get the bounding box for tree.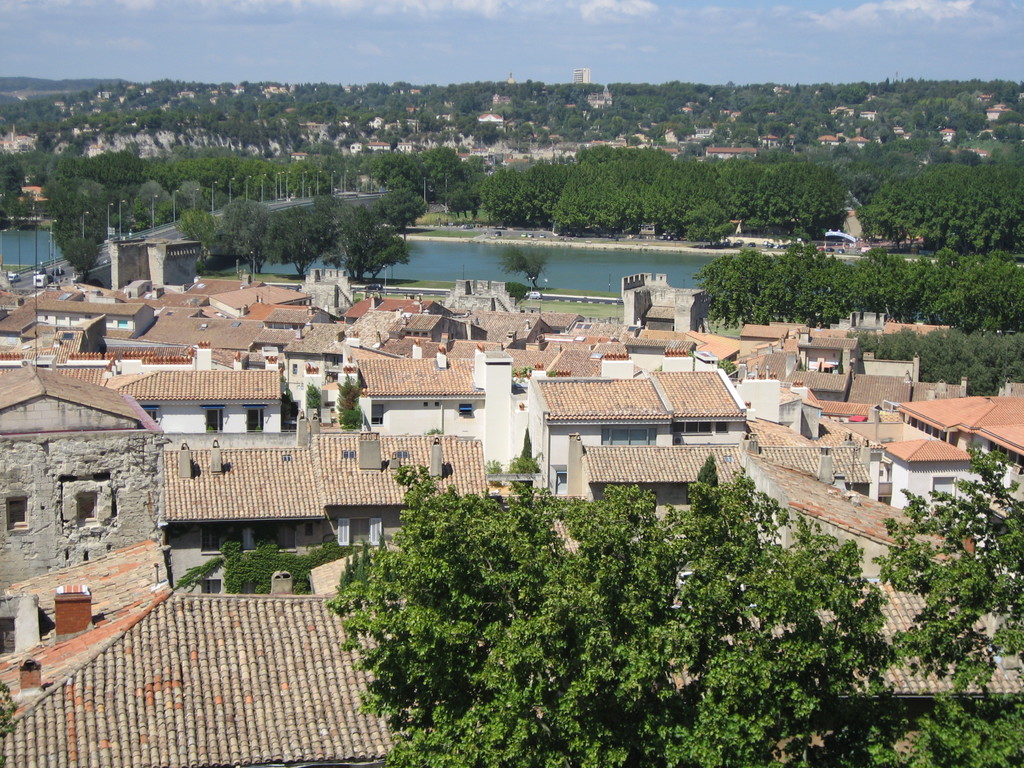
{"x1": 842, "y1": 331, "x2": 868, "y2": 349}.
